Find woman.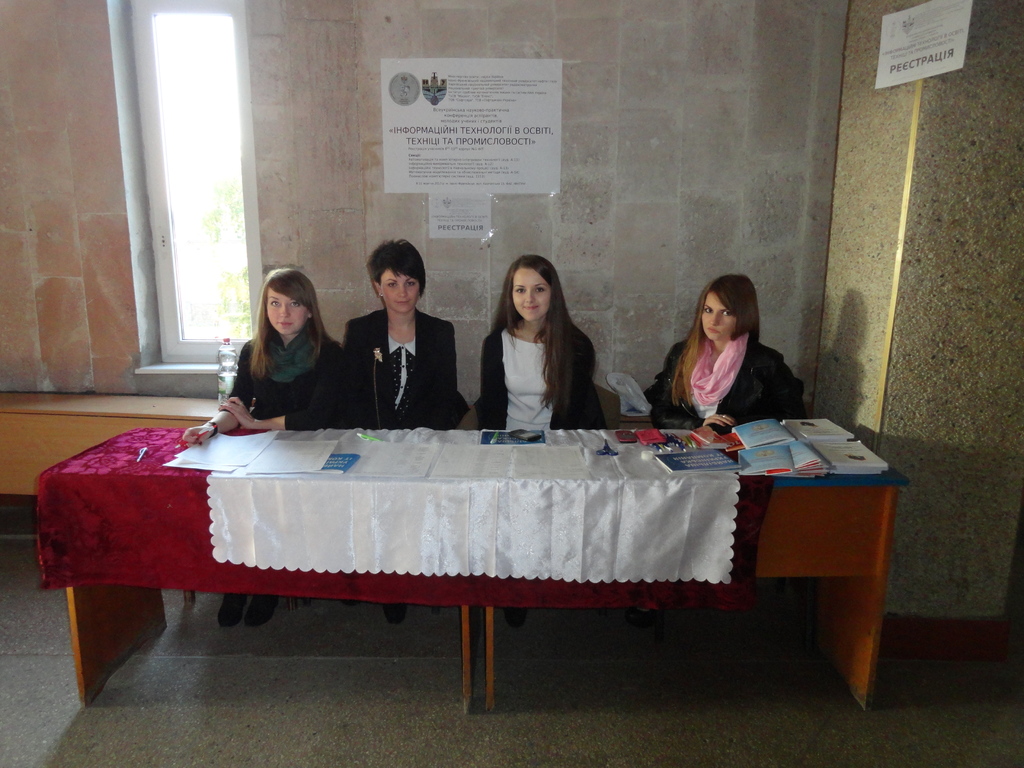
[657, 267, 789, 429].
